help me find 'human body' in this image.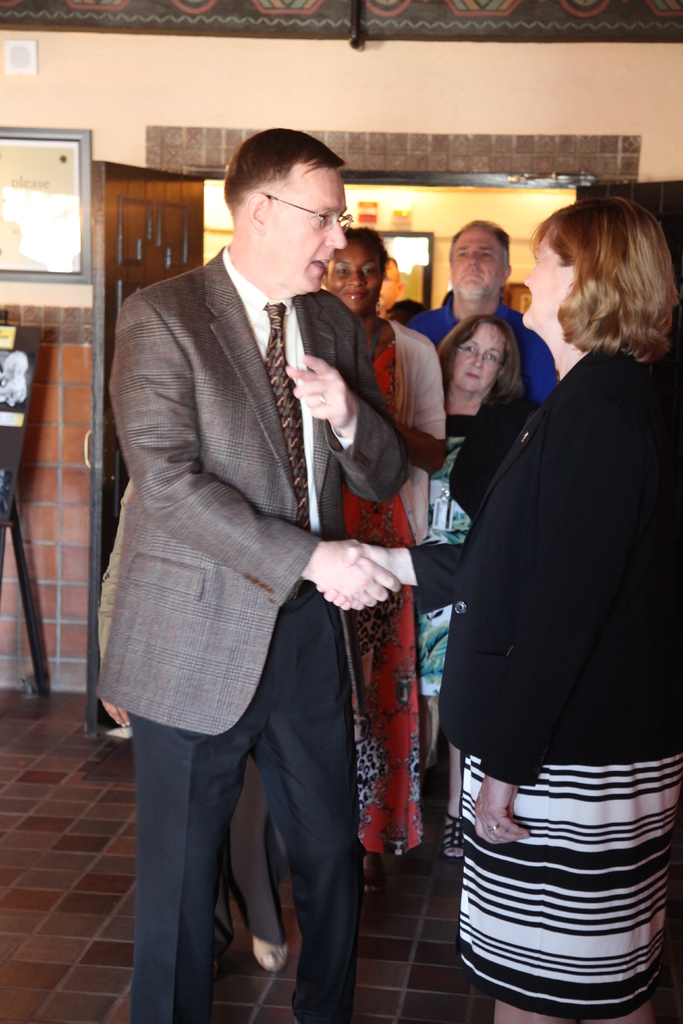
Found it: locate(309, 220, 426, 899).
